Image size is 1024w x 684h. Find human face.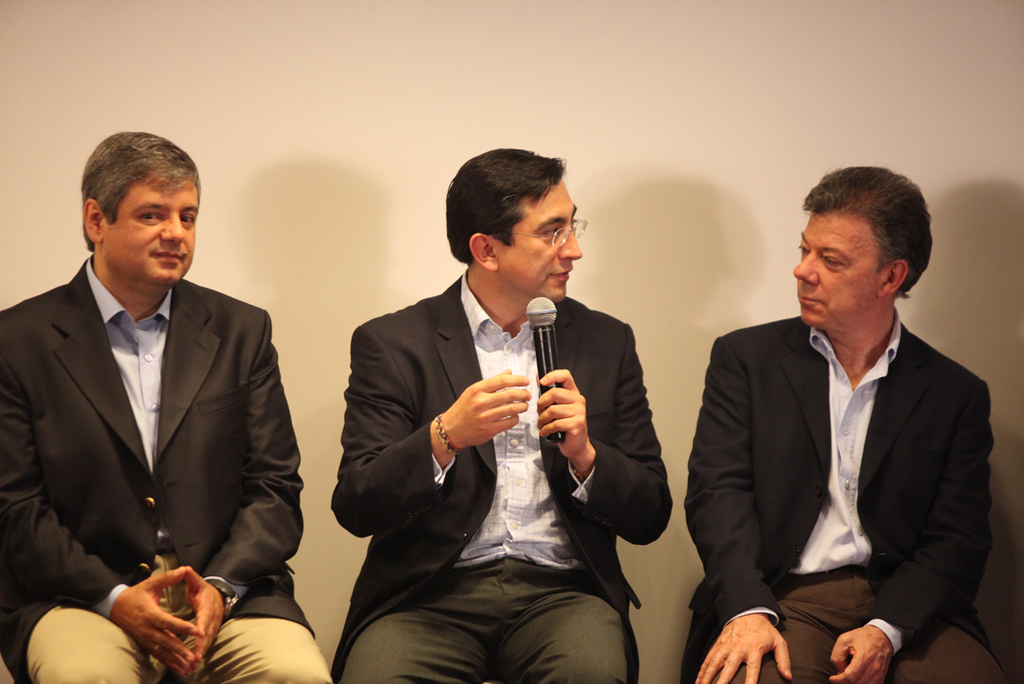
<region>496, 182, 587, 301</region>.
